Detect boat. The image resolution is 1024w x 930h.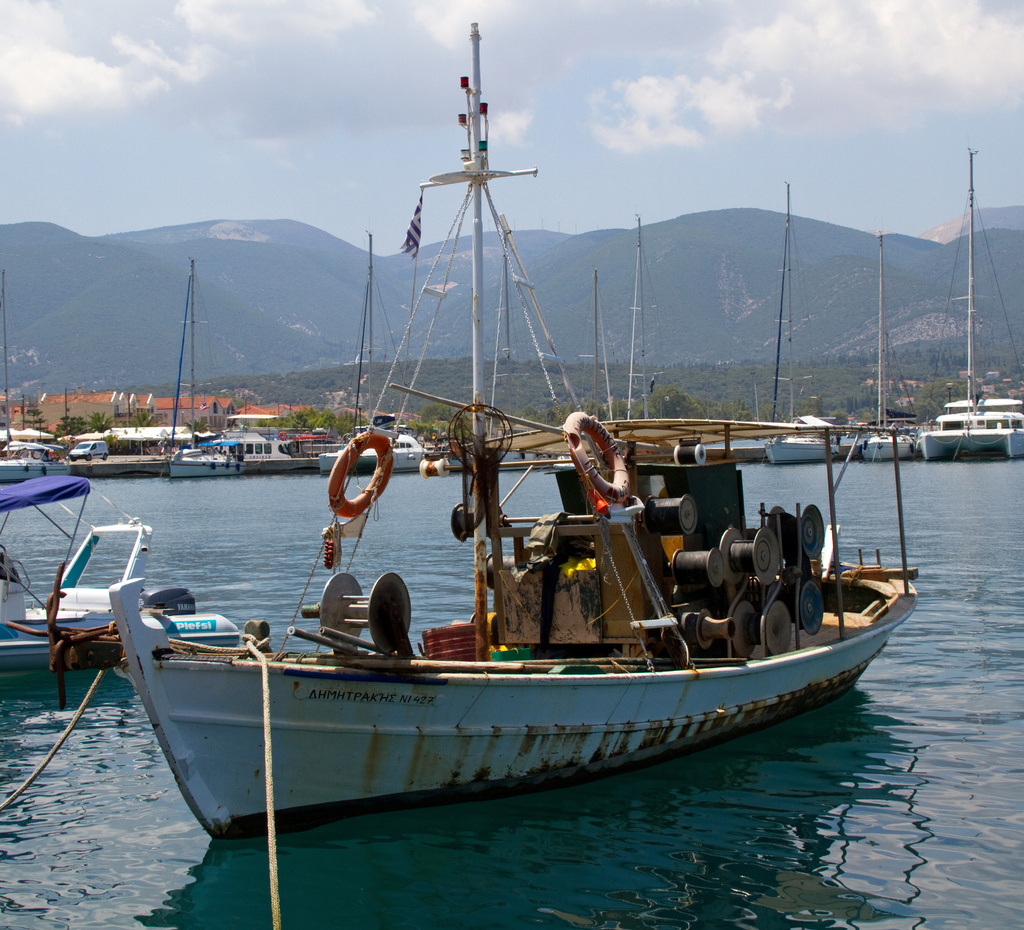
623 216 763 463.
